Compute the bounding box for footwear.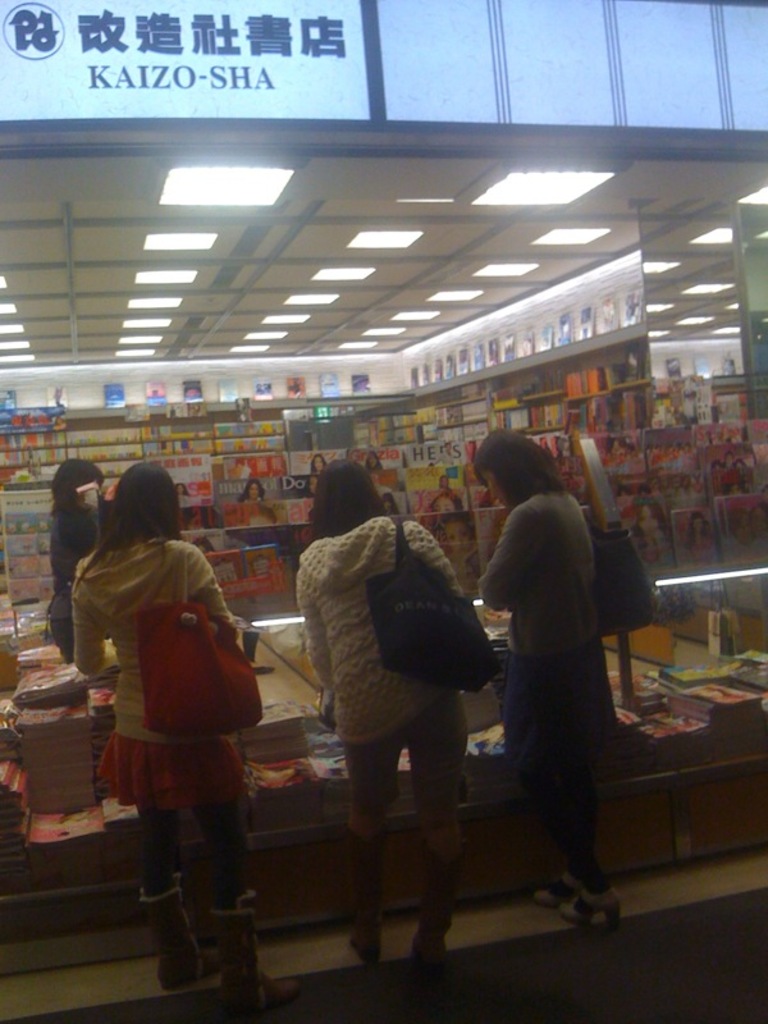
detection(410, 933, 451, 974).
